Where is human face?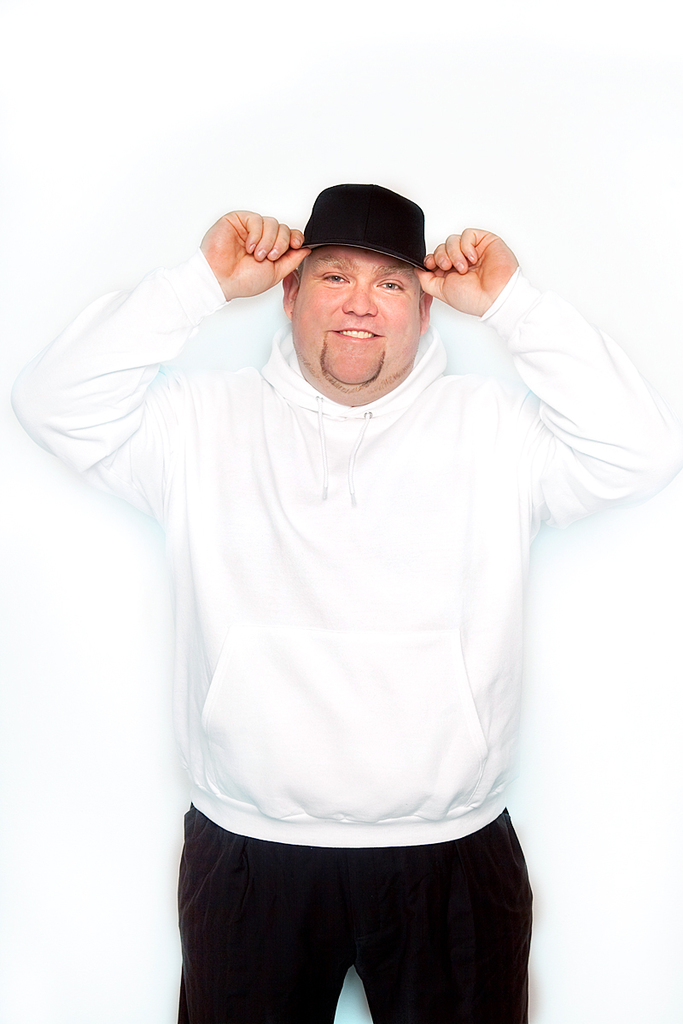
x1=293, y1=247, x2=422, y2=385.
